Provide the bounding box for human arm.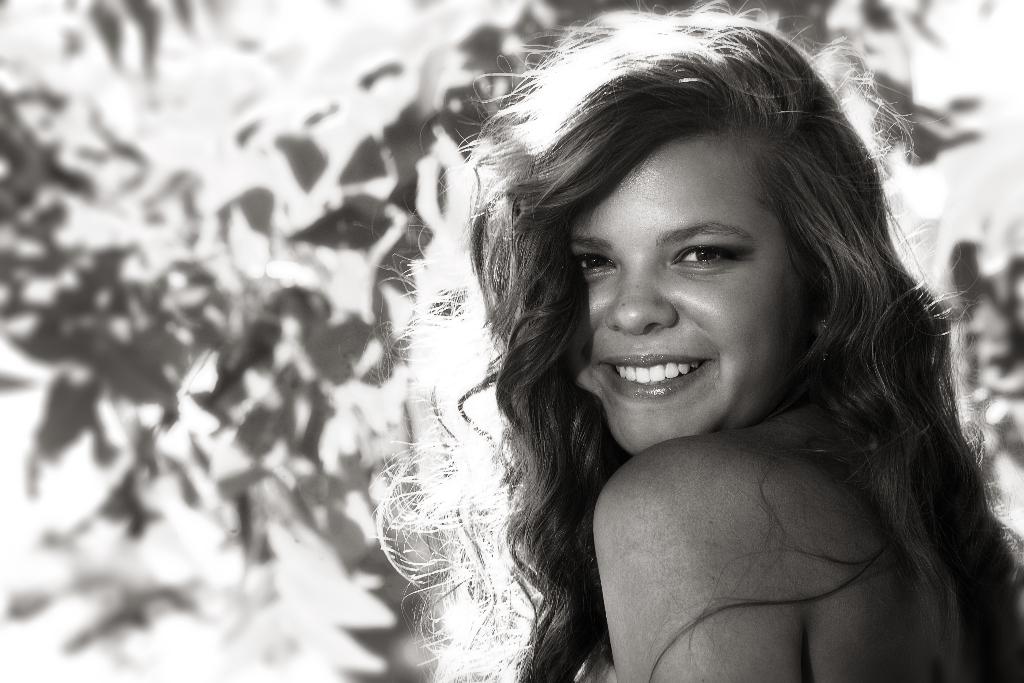
box=[589, 434, 810, 681].
